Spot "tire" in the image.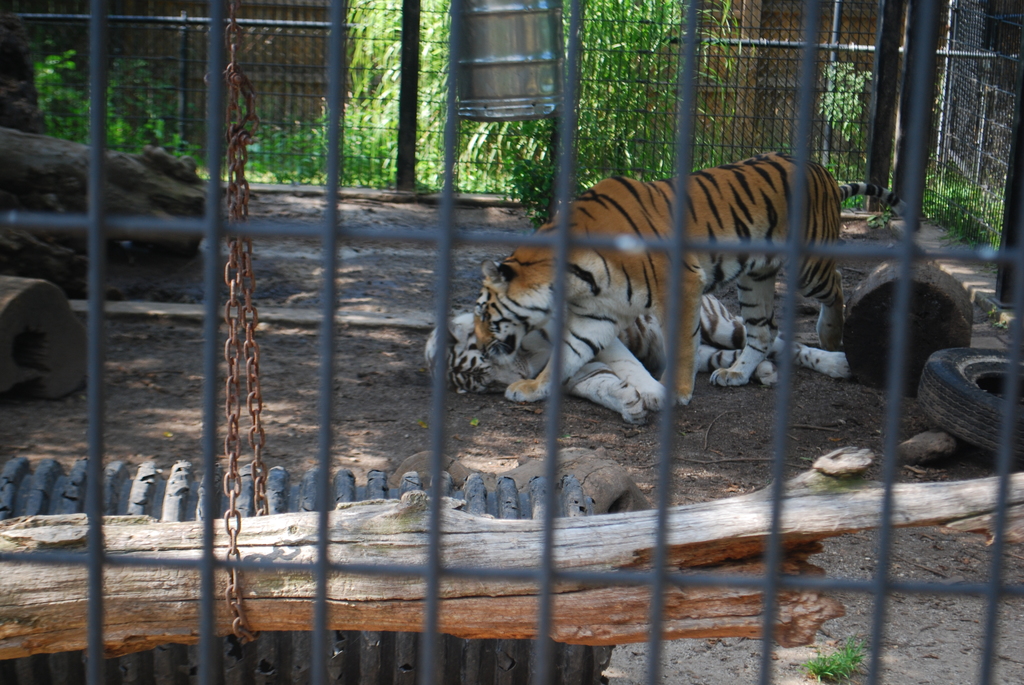
"tire" found at x1=922 y1=347 x2=1017 y2=447.
